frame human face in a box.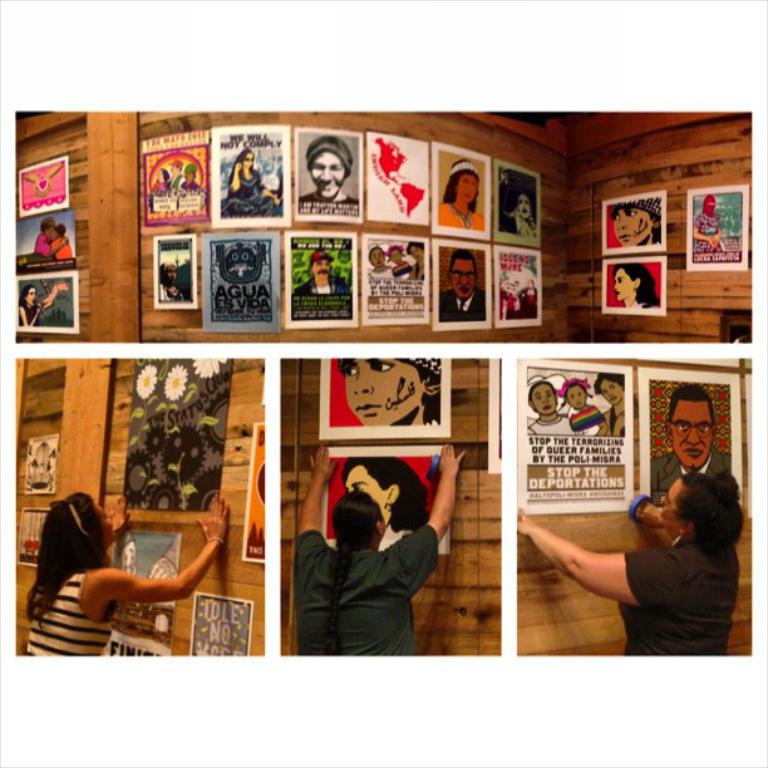
region(660, 483, 679, 531).
